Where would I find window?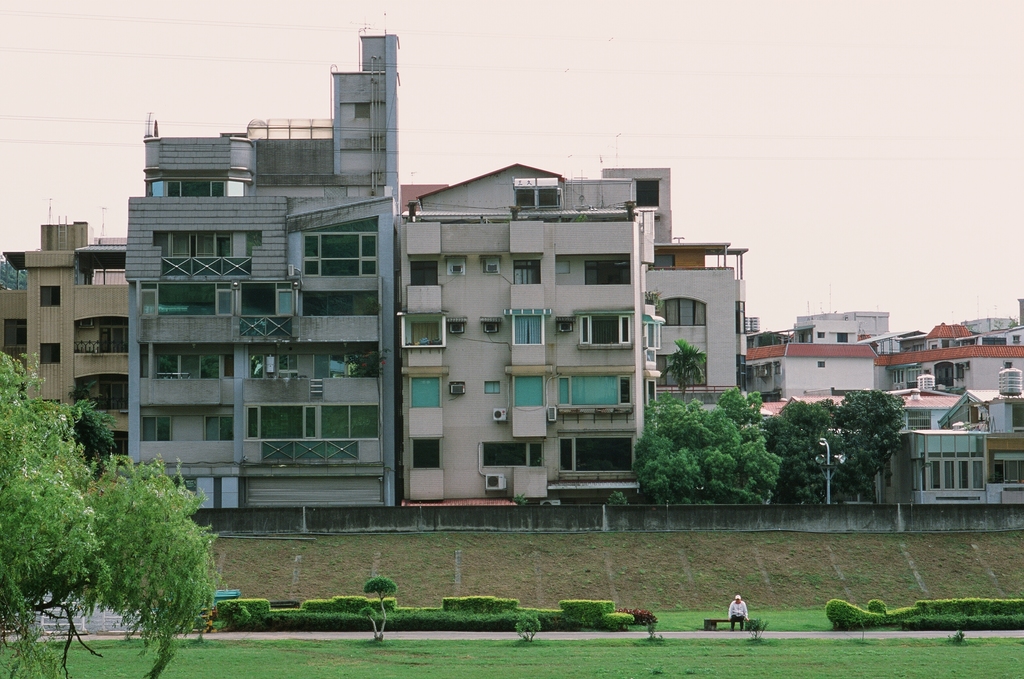
At {"x1": 139, "y1": 416, "x2": 173, "y2": 443}.
